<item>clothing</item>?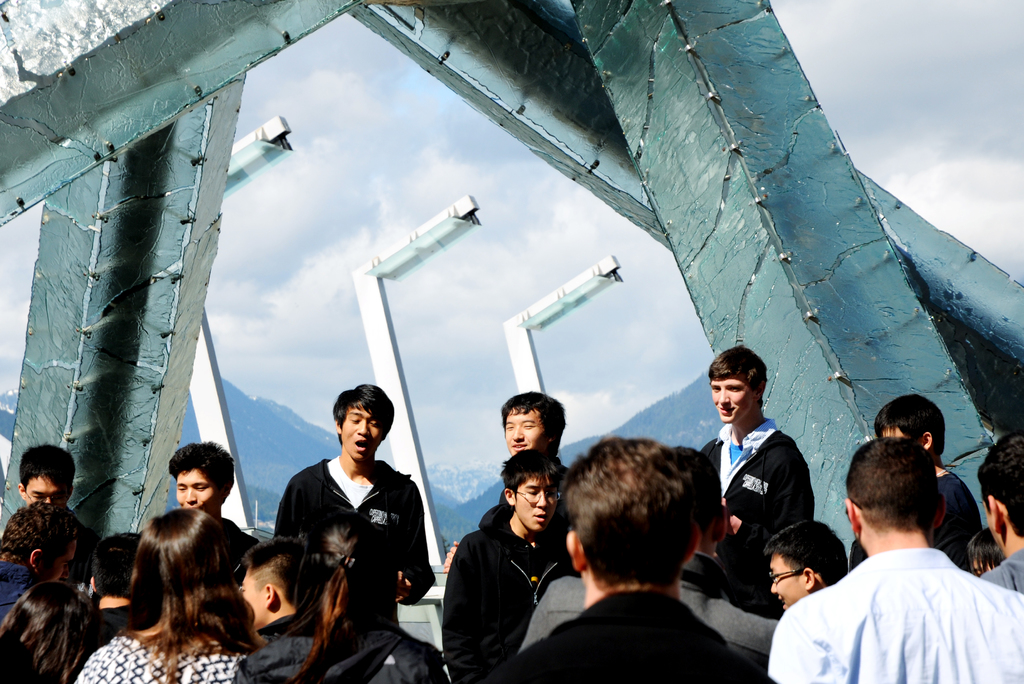
l=436, t=505, r=590, b=683
